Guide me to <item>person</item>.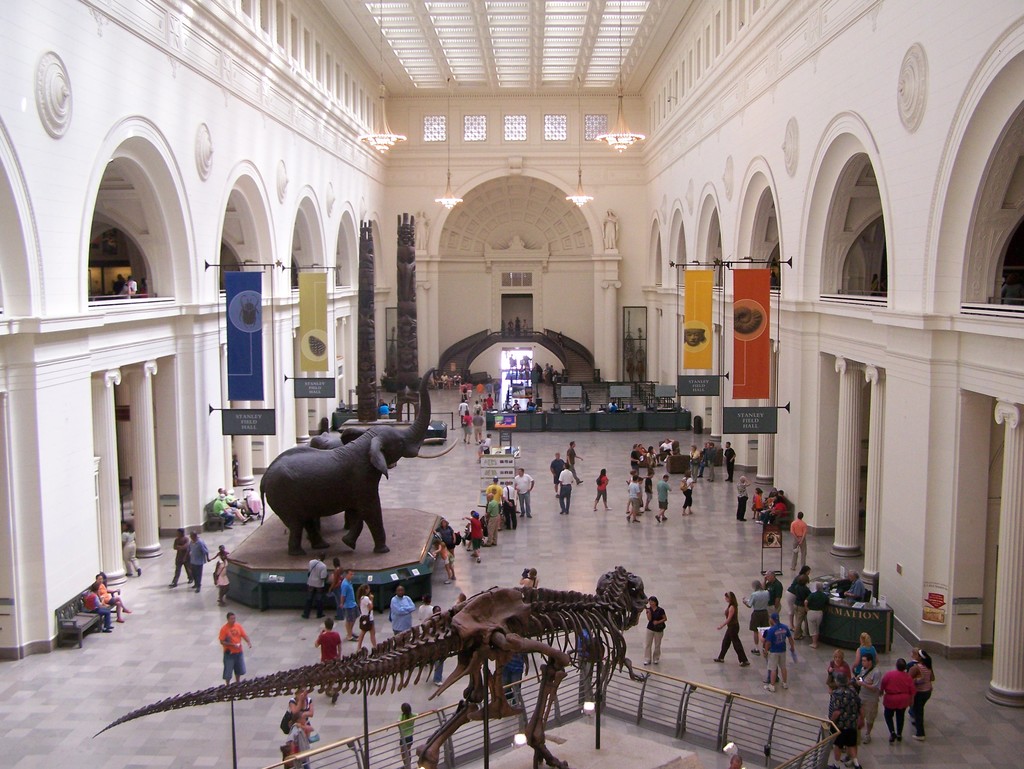
Guidance: <bbox>624, 473, 640, 523</bbox>.
